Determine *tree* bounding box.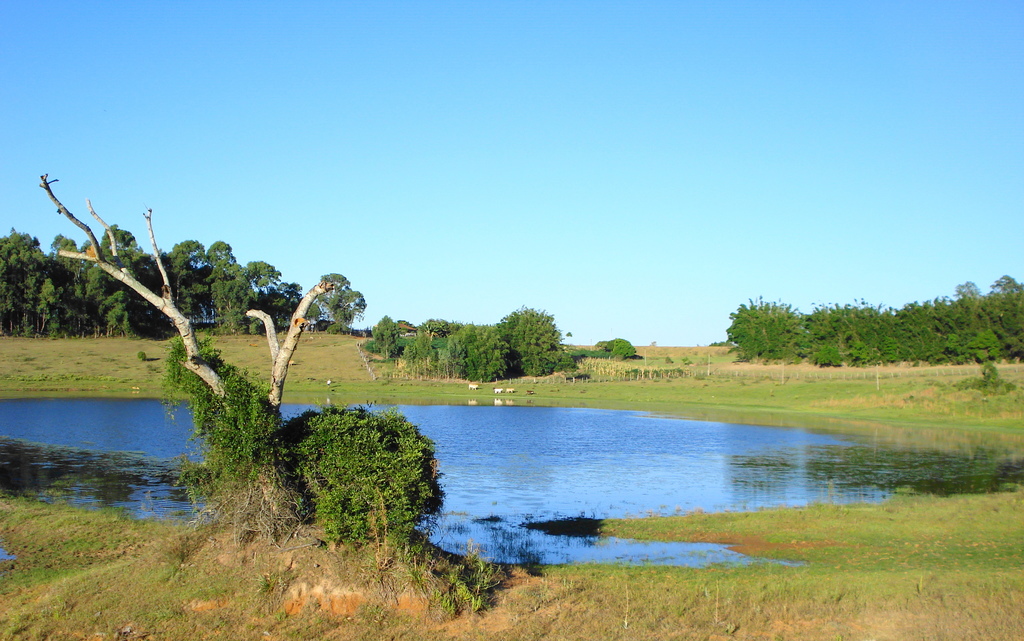
Determined: l=39, t=166, r=412, b=488.
